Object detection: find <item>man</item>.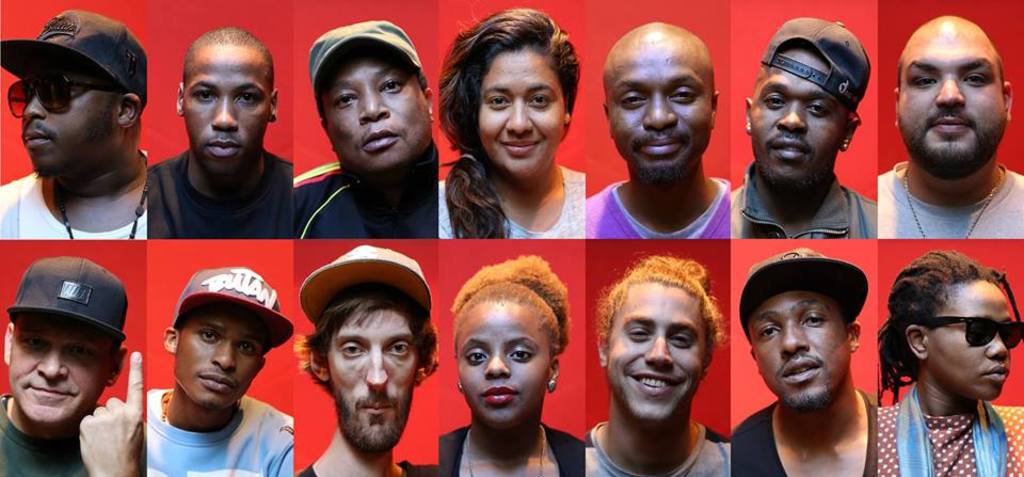
142,270,293,476.
